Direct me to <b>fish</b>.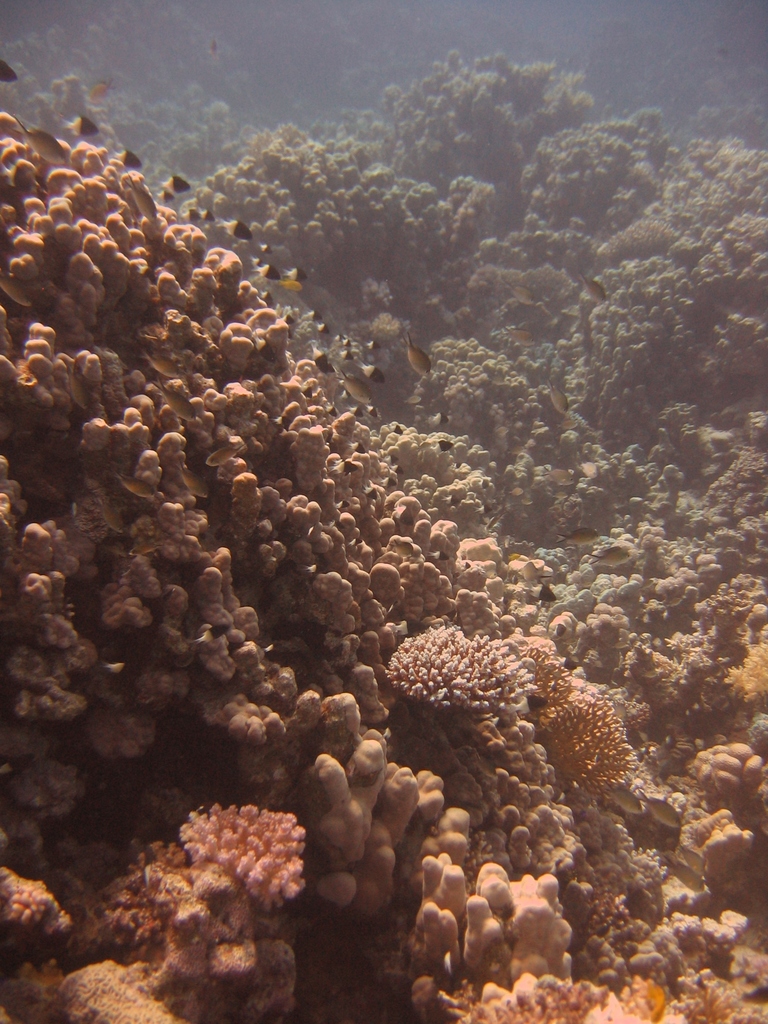
Direction: pyautogui.locateOnScreen(538, 579, 564, 603).
